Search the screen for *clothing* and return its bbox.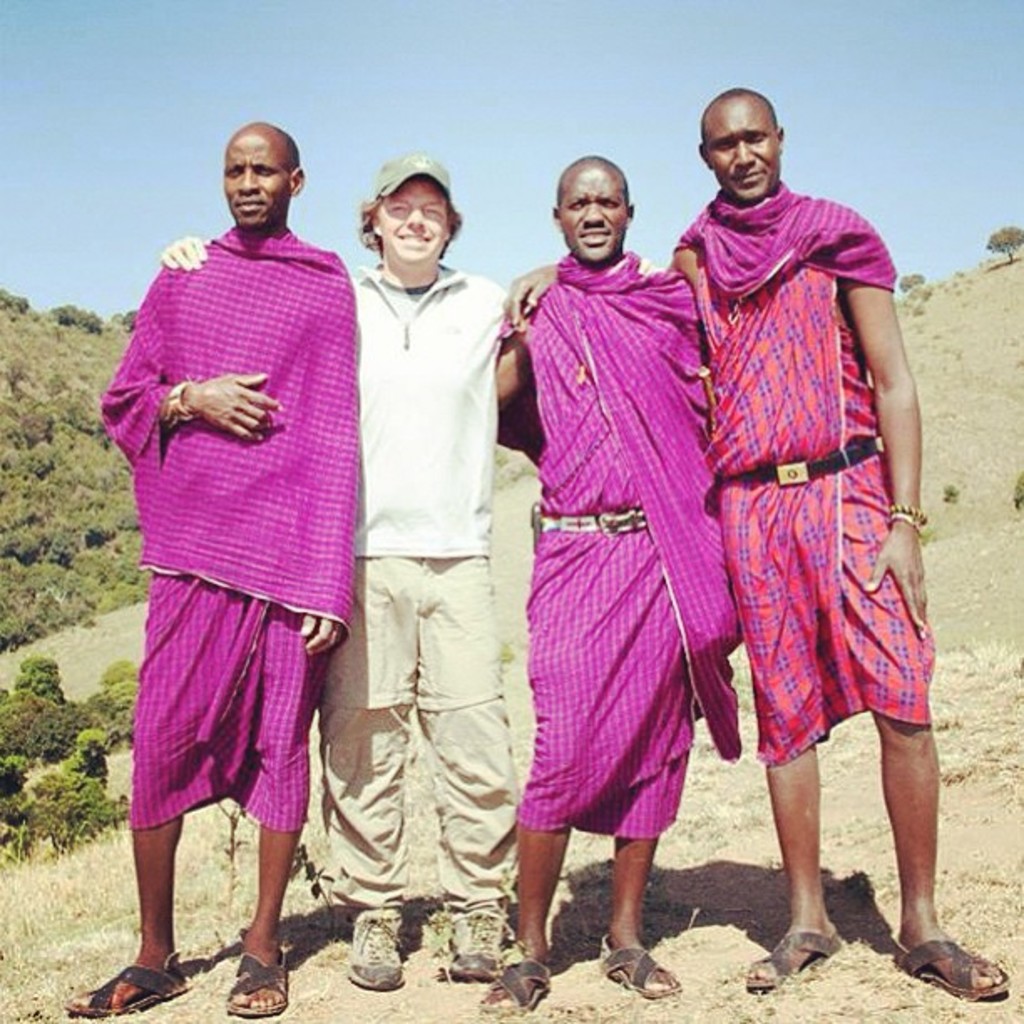
Found: region(517, 264, 704, 867).
